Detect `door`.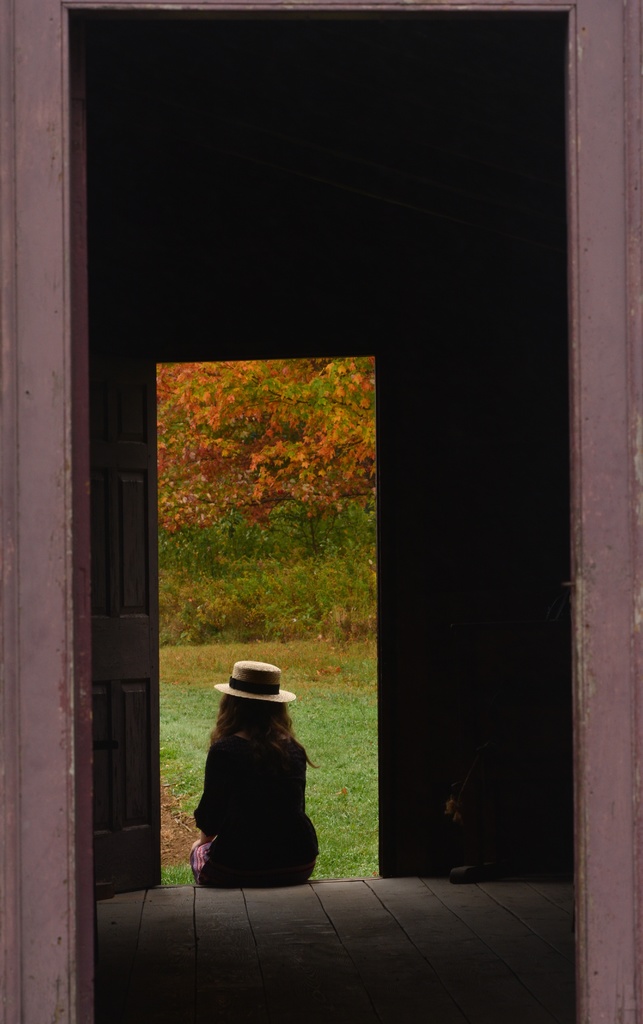
Detected at 89:362:164:899.
